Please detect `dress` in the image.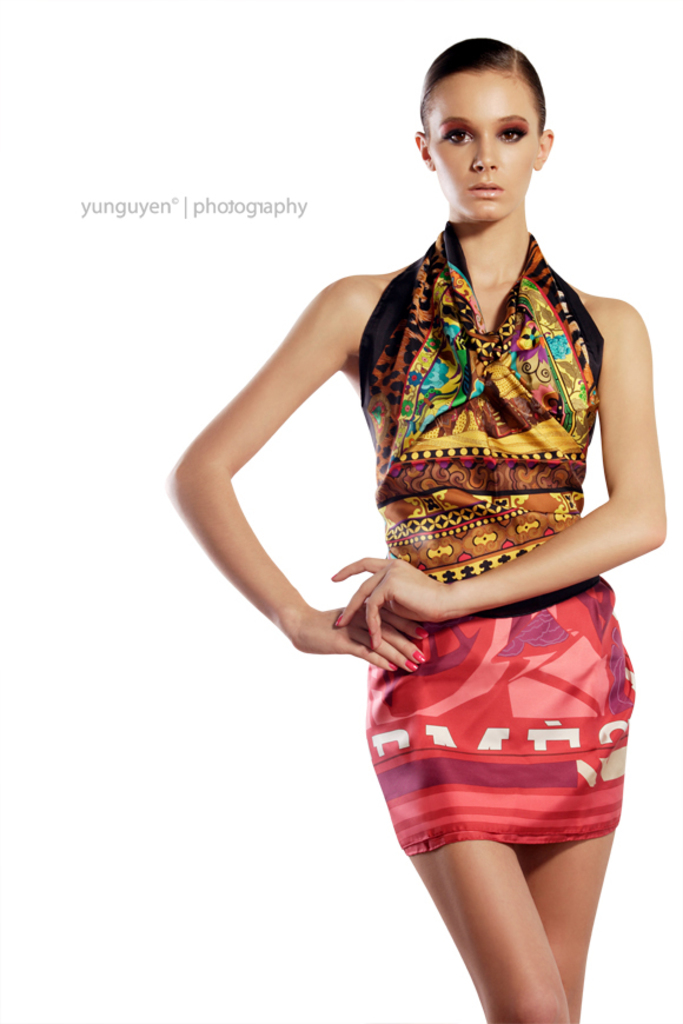
<bbox>358, 221, 638, 860</bbox>.
